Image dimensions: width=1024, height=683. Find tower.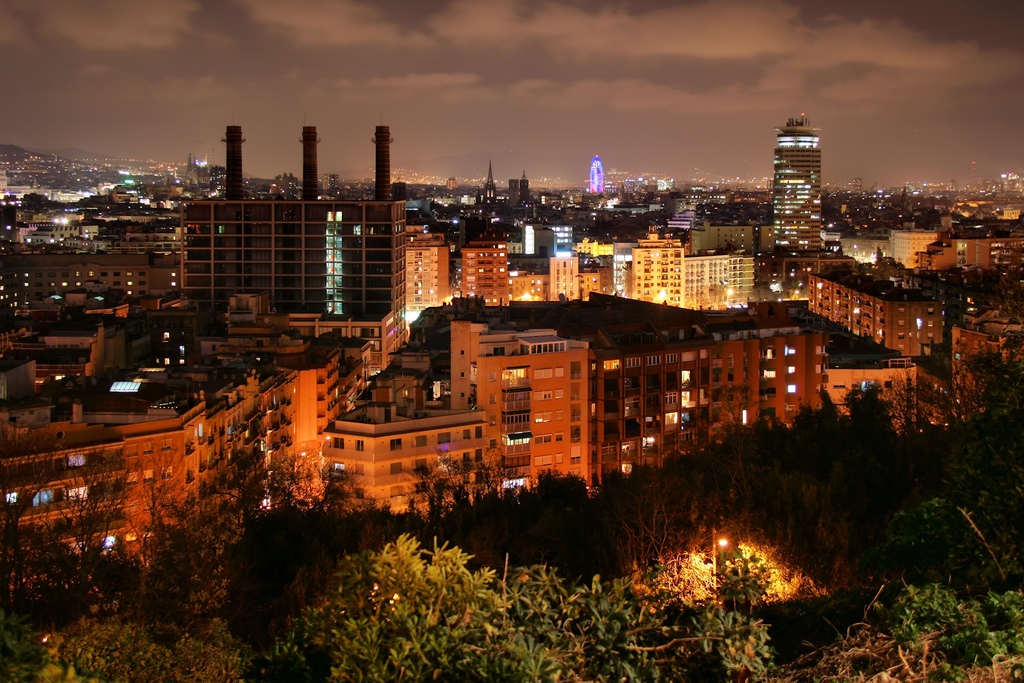
543,235,579,304.
